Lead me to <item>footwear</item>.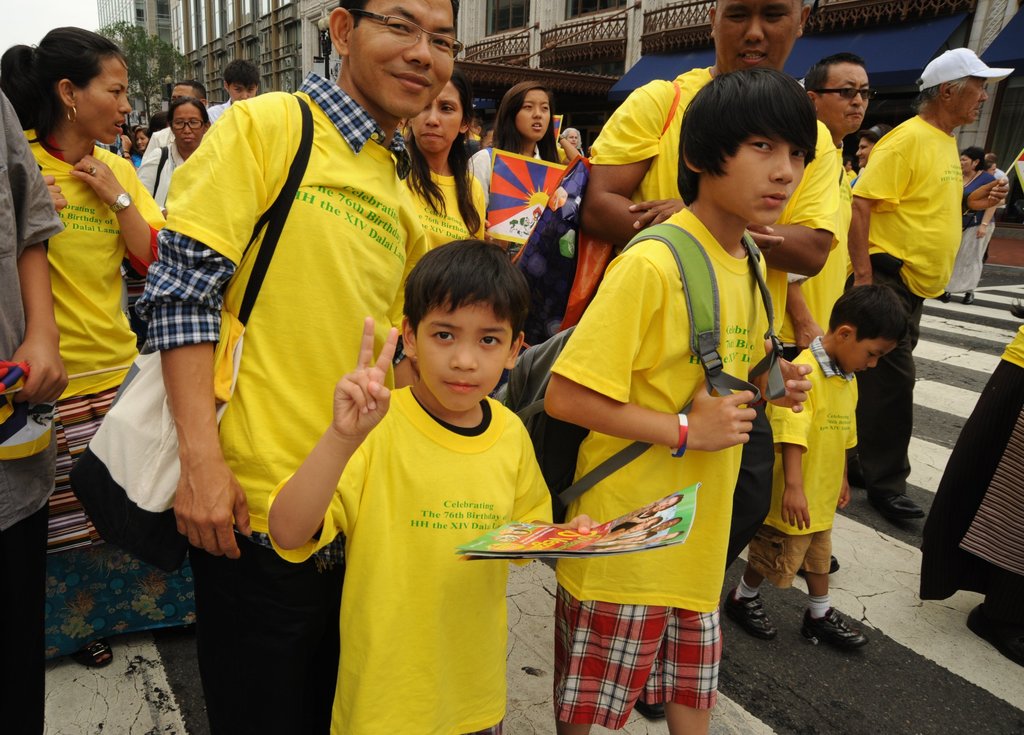
Lead to Rect(941, 293, 953, 302).
